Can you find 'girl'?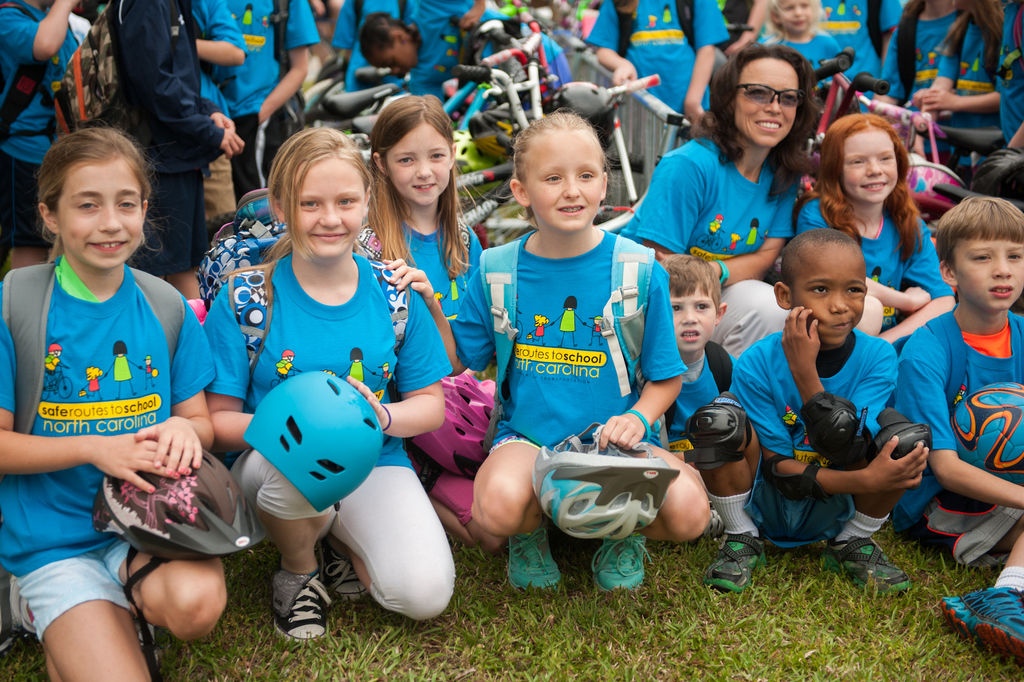
Yes, bounding box: bbox=(353, 97, 497, 556).
